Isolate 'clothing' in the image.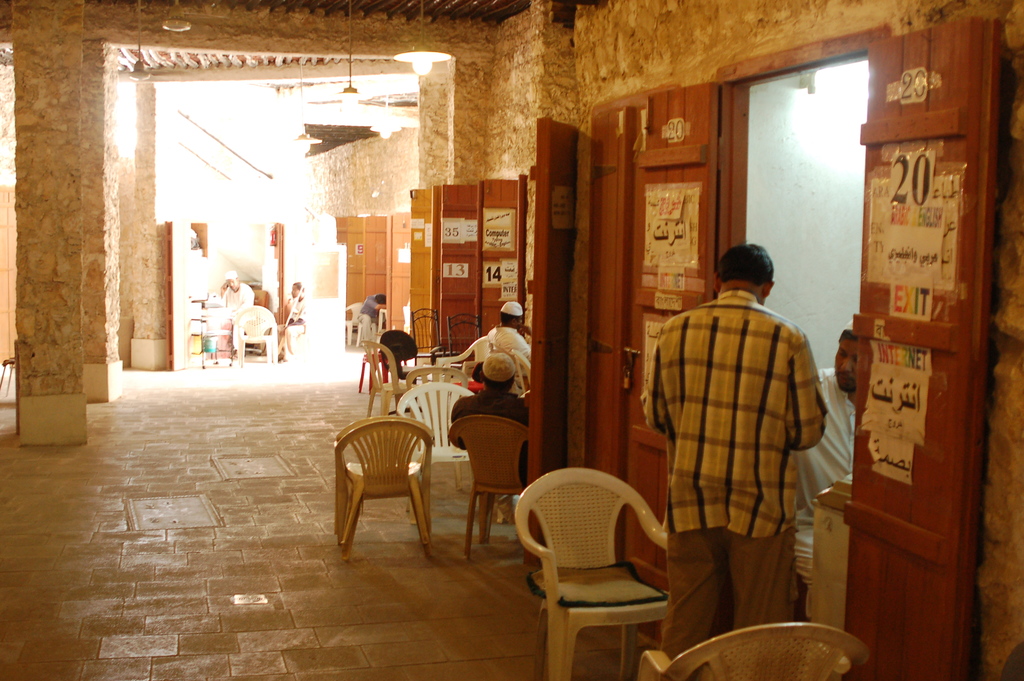
Isolated region: <box>216,283,252,354</box>.
